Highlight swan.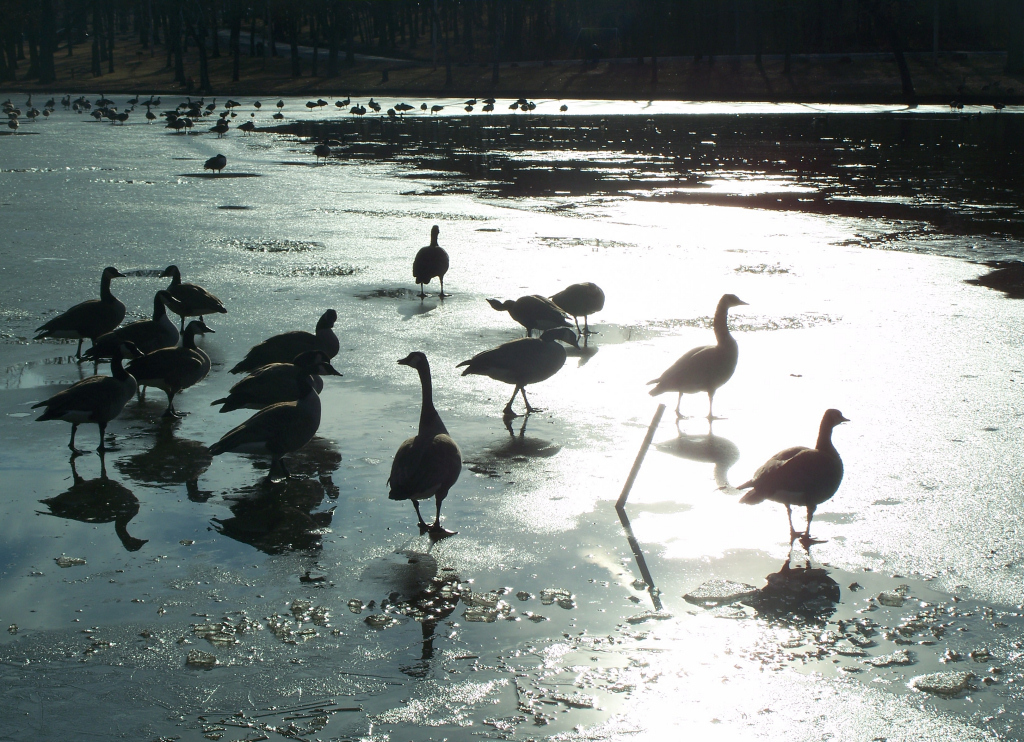
Highlighted region: 269 111 288 119.
